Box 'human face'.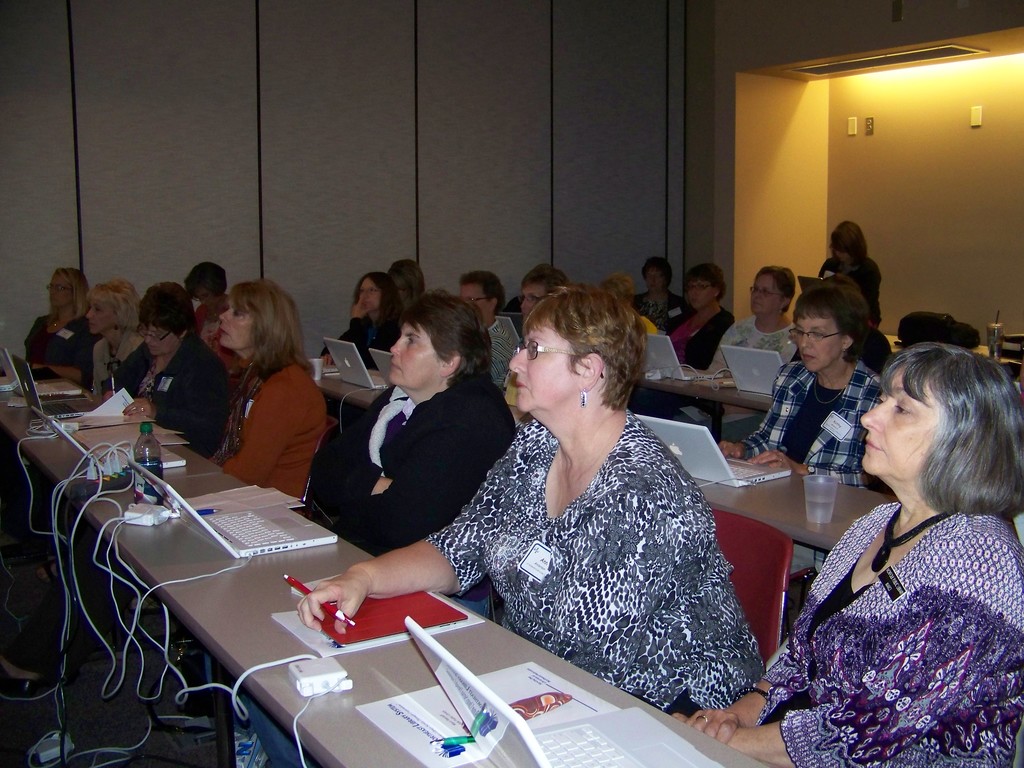
select_region(148, 331, 179, 356).
